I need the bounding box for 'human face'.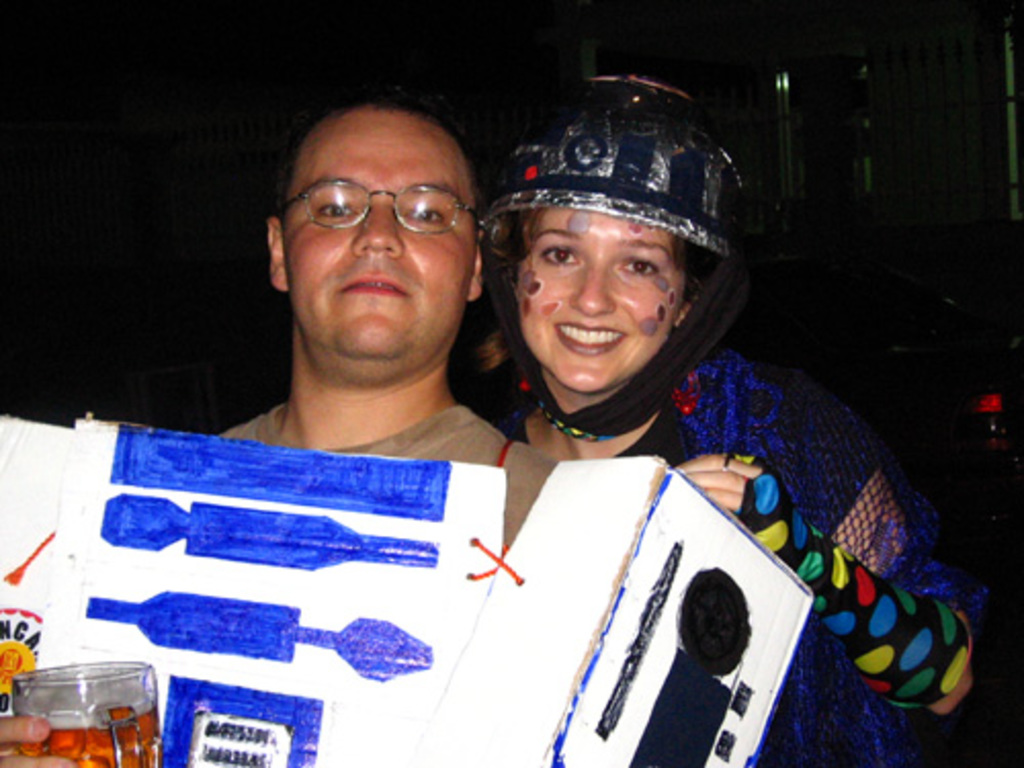
Here it is: {"left": 287, "top": 106, "right": 475, "bottom": 354}.
